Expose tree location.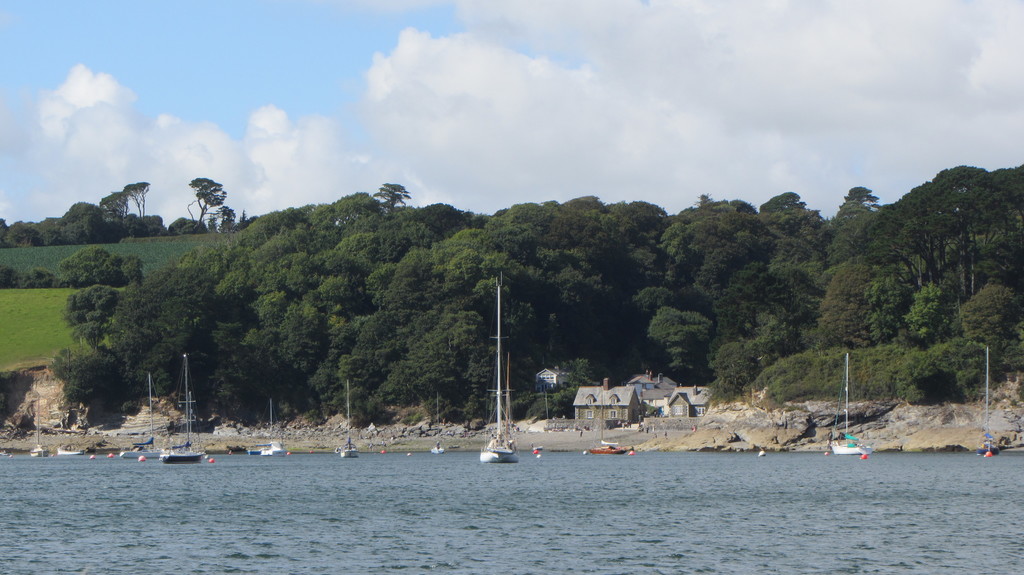
Exposed at [x1=0, y1=258, x2=38, y2=293].
